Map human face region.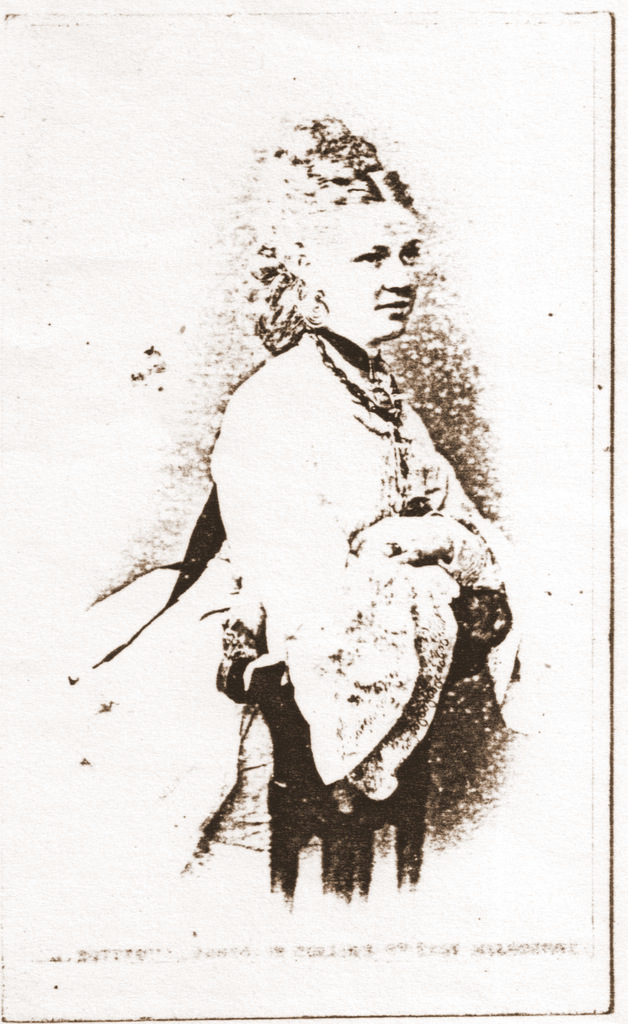
Mapped to 320 203 423 341.
